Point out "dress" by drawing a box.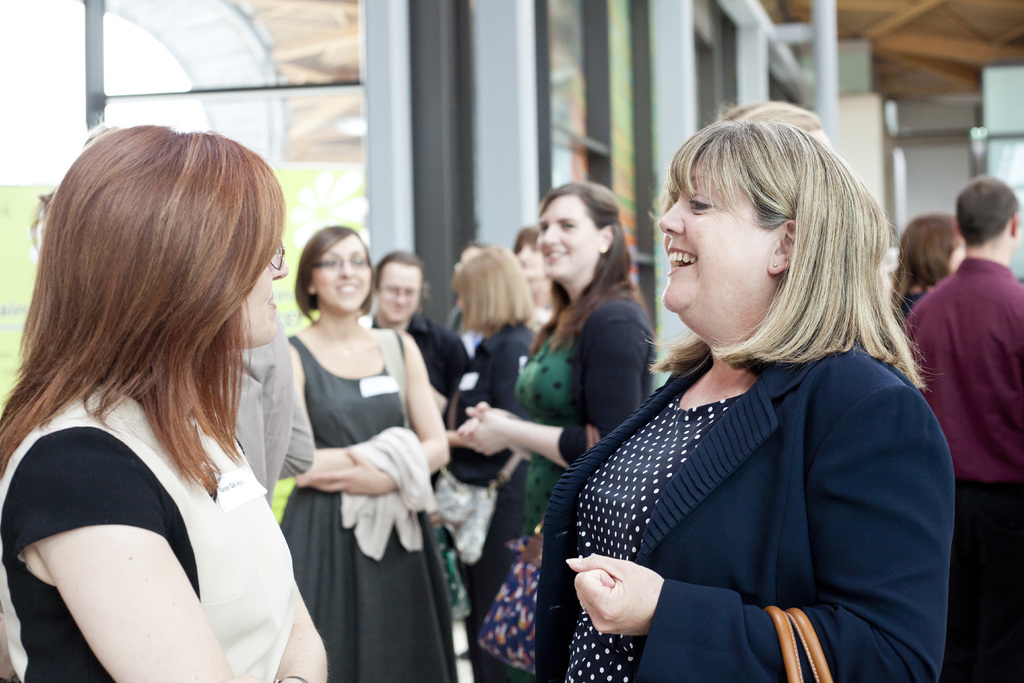
bbox(514, 336, 572, 545).
